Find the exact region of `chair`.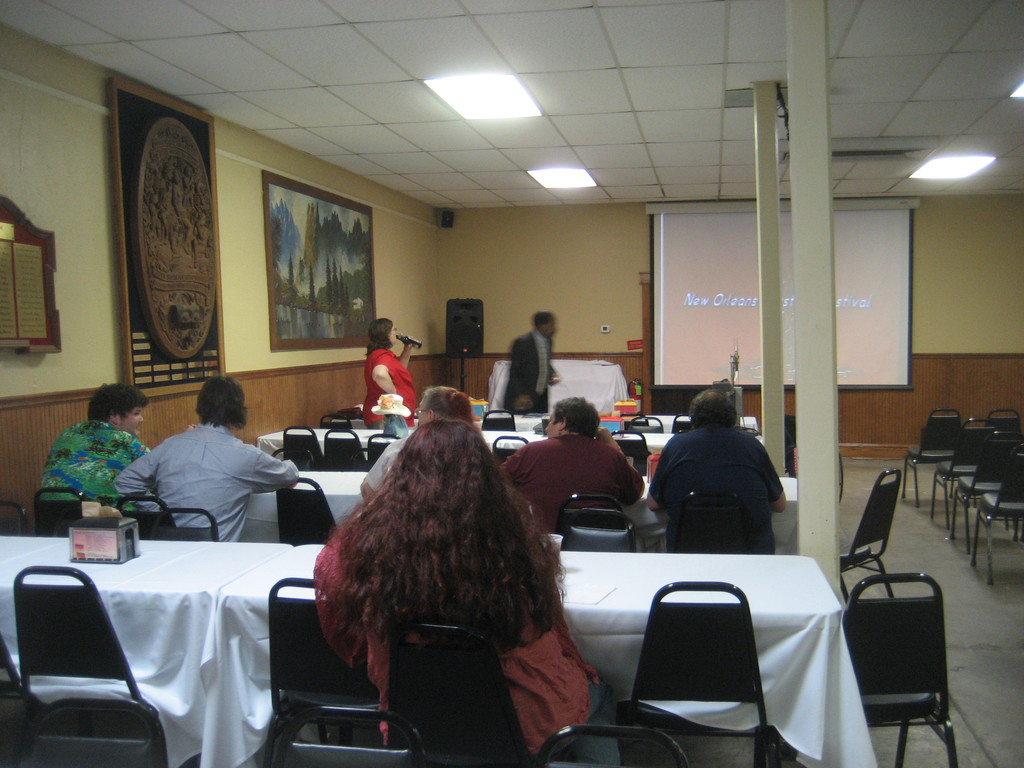
Exact region: 273, 444, 323, 474.
